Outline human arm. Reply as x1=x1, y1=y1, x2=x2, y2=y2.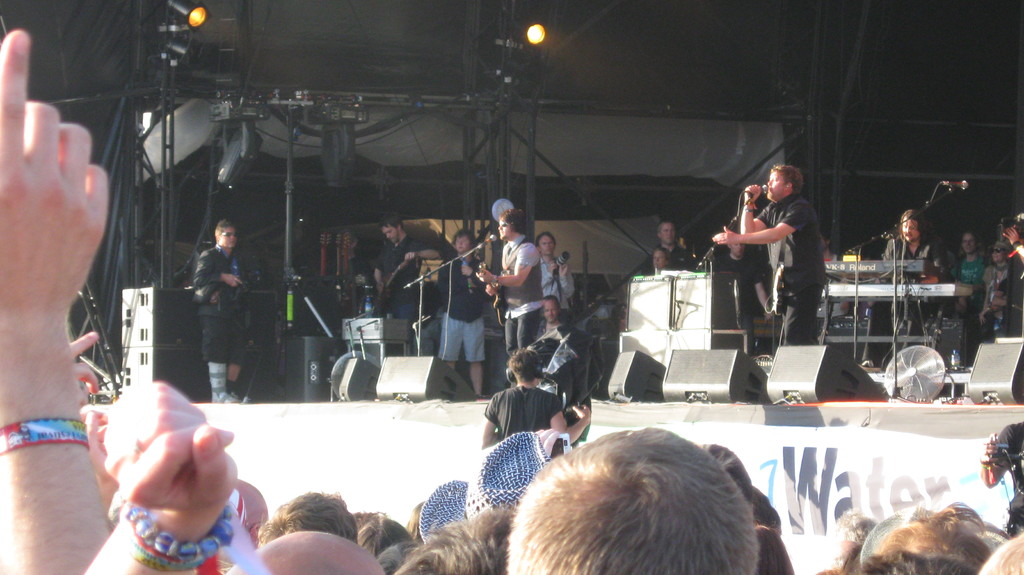
x1=67, y1=324, x2=99, y2=414.
